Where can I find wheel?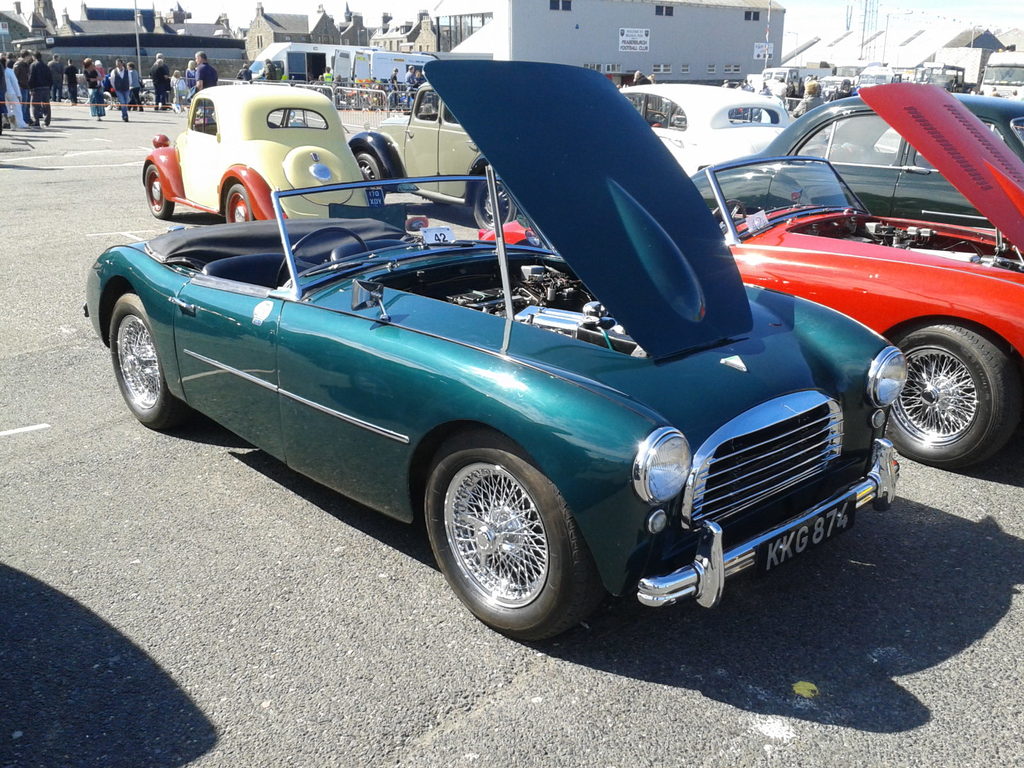
You can find it at [left=143, top=163, right=174, bottom=225].
